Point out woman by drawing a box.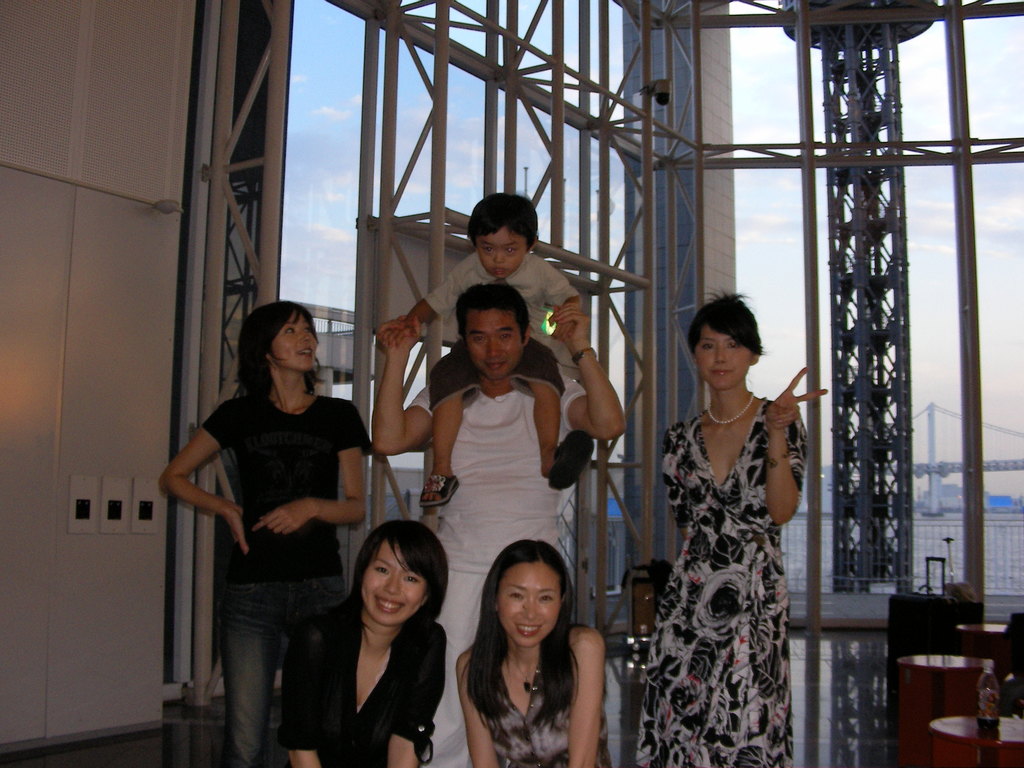
region(161, 289, 372, 767).
